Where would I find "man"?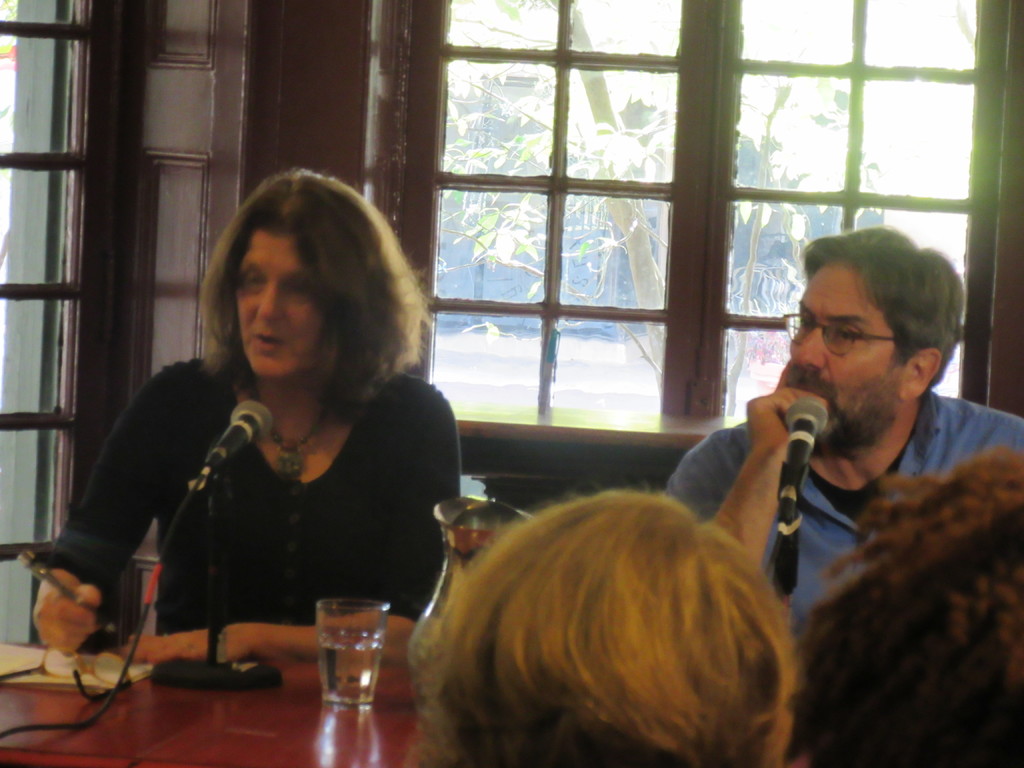
At {"left": 657, "top": 234, "right": 1023, "bottom": 662}.
